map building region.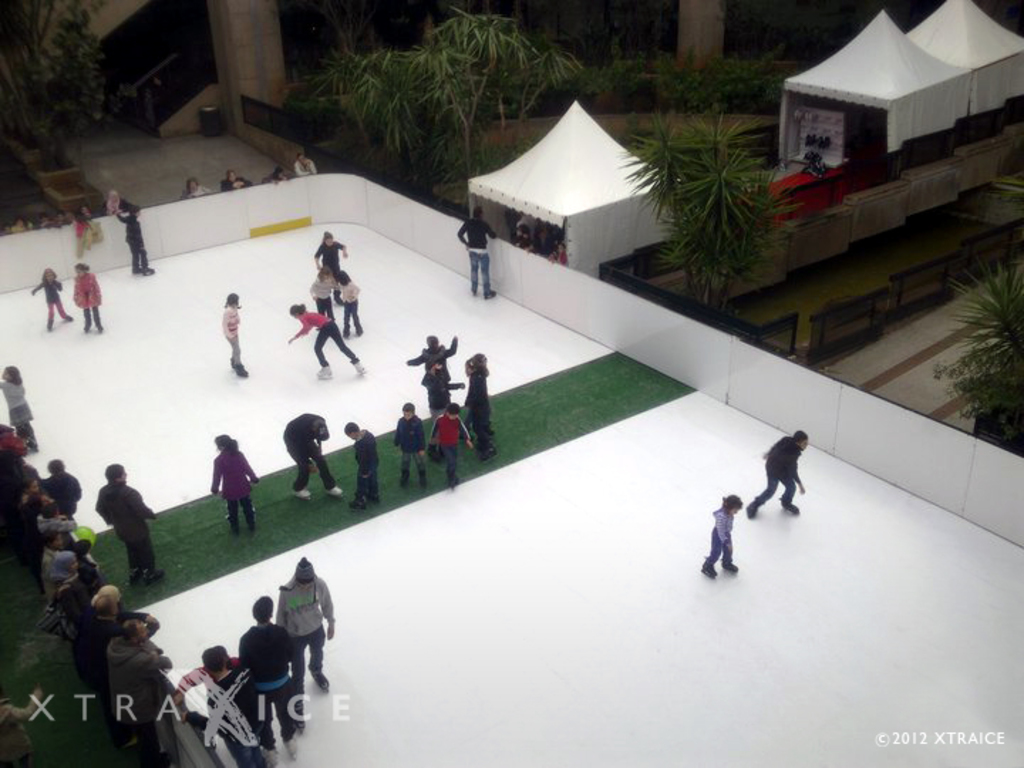
Mapped to x1=0, y1=0, x2=1023, y2=767.
